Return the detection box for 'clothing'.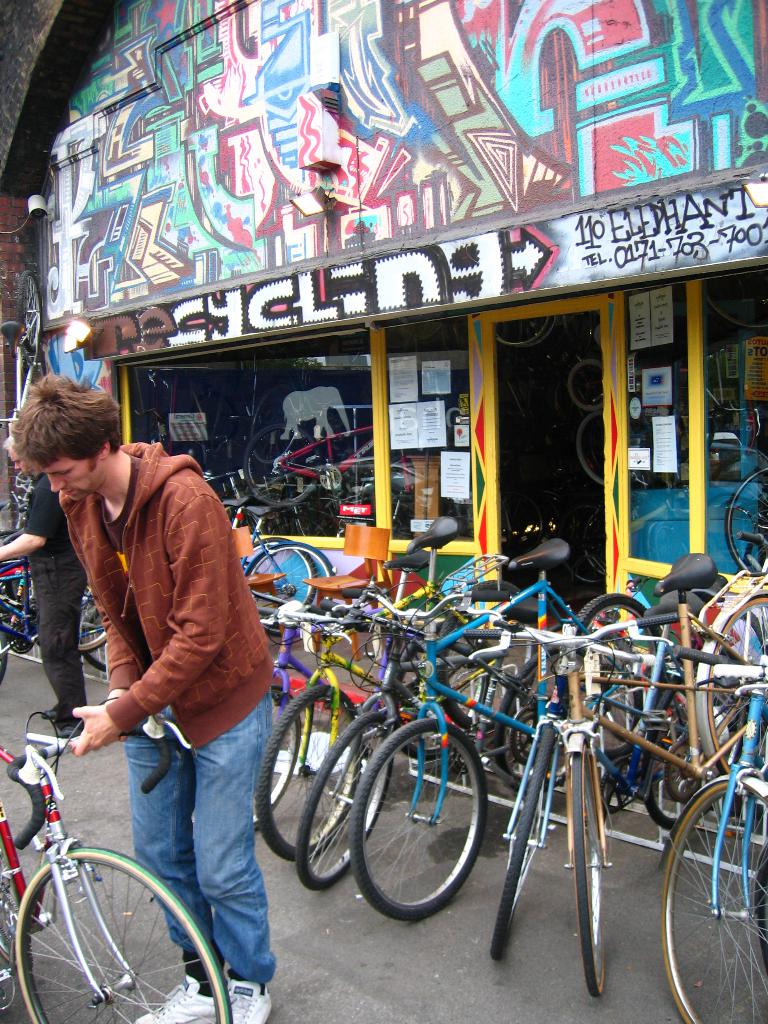
x1=56 y1=443 x2=276 y2=982.
